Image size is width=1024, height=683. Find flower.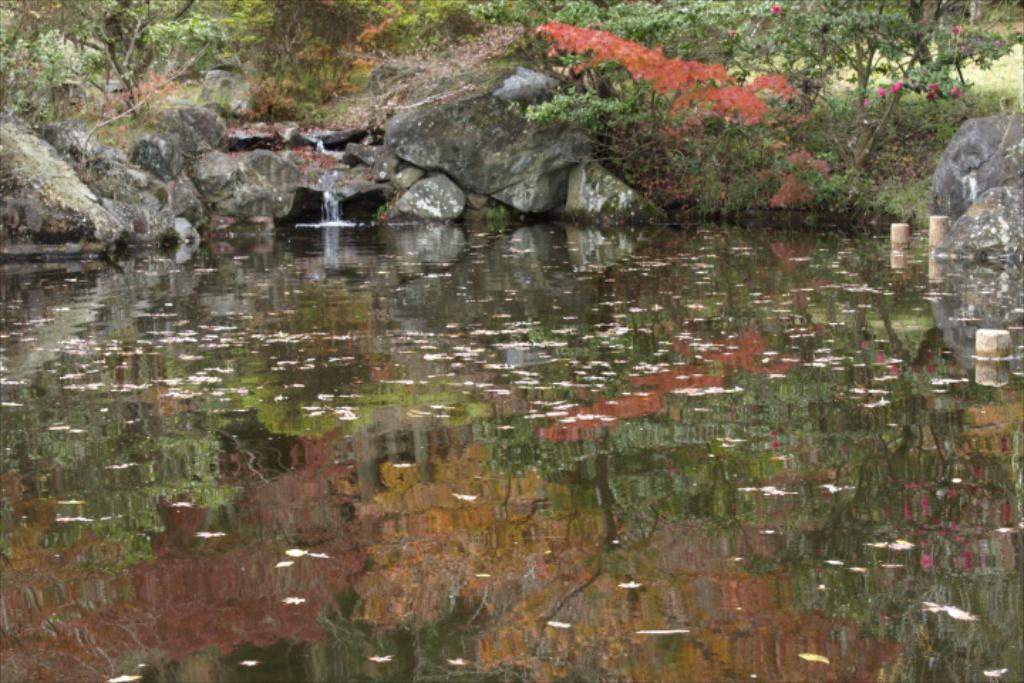
box(876, 87, 886, 100).
